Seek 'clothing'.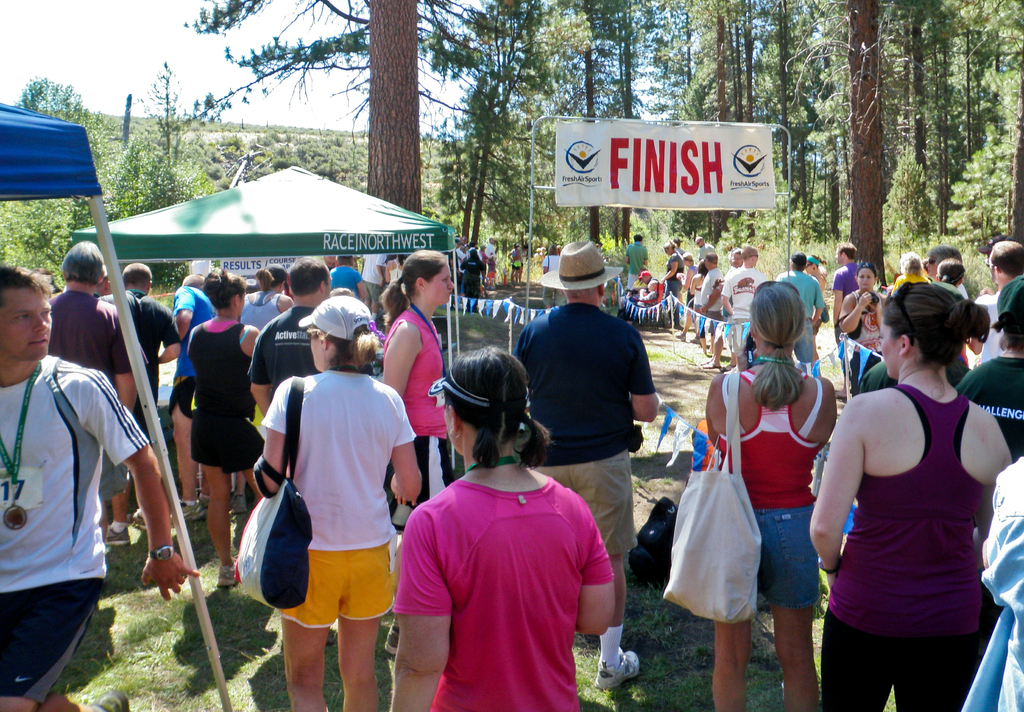
bbox=[236, 291, 289, 329].
